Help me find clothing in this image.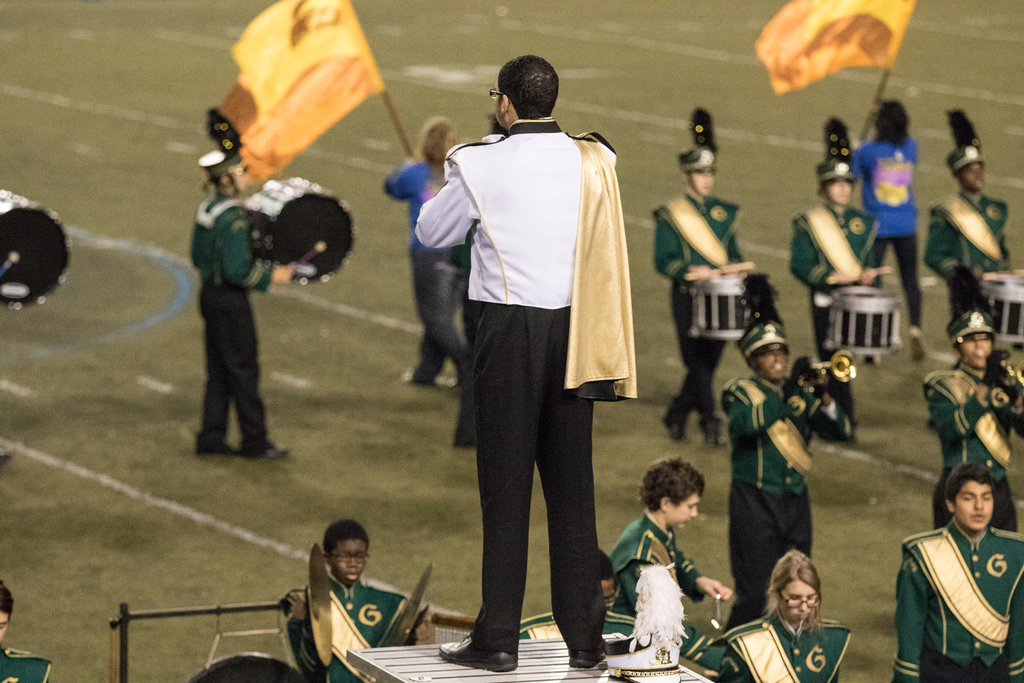
Found it: [x1=184, y1=190, x2=289, y2=472].
